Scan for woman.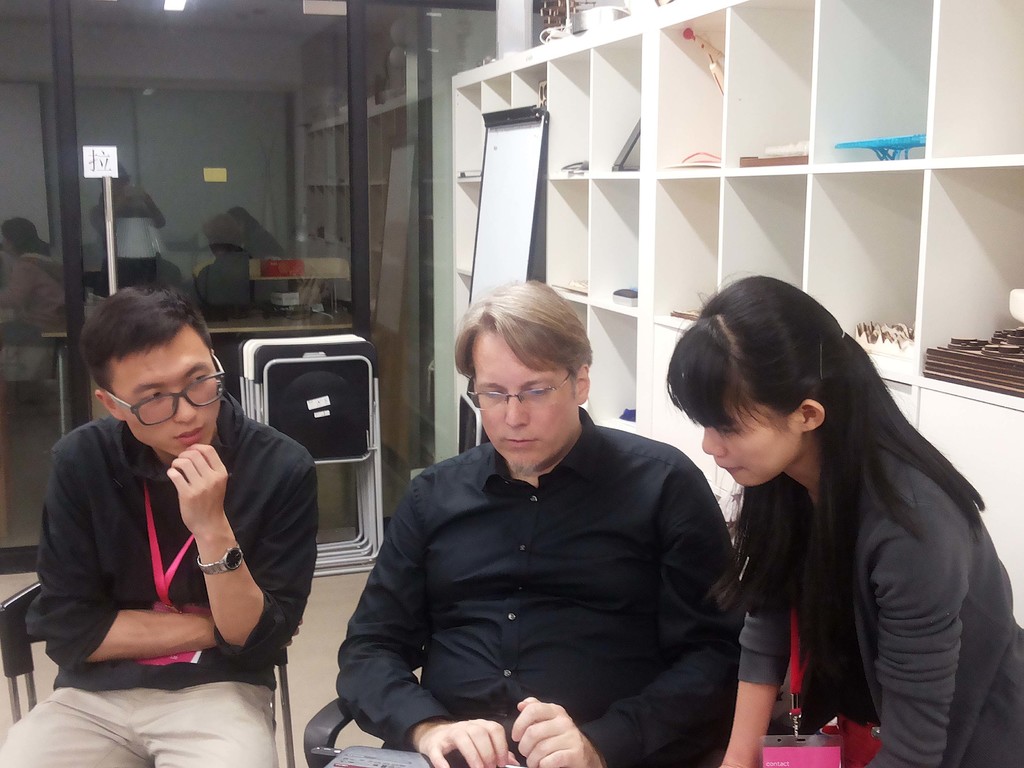
Scan result: (663,276,1022,767).
